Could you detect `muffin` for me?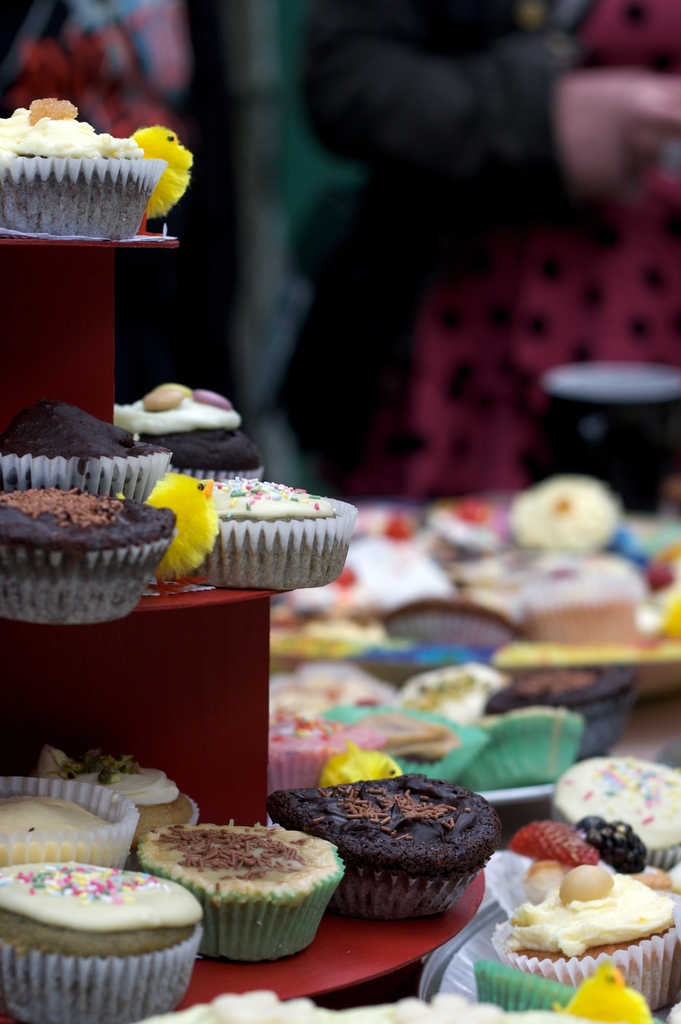
Detection result: {"x1": 148, "y1": 807, "x2": 351, "y2": 963}.
